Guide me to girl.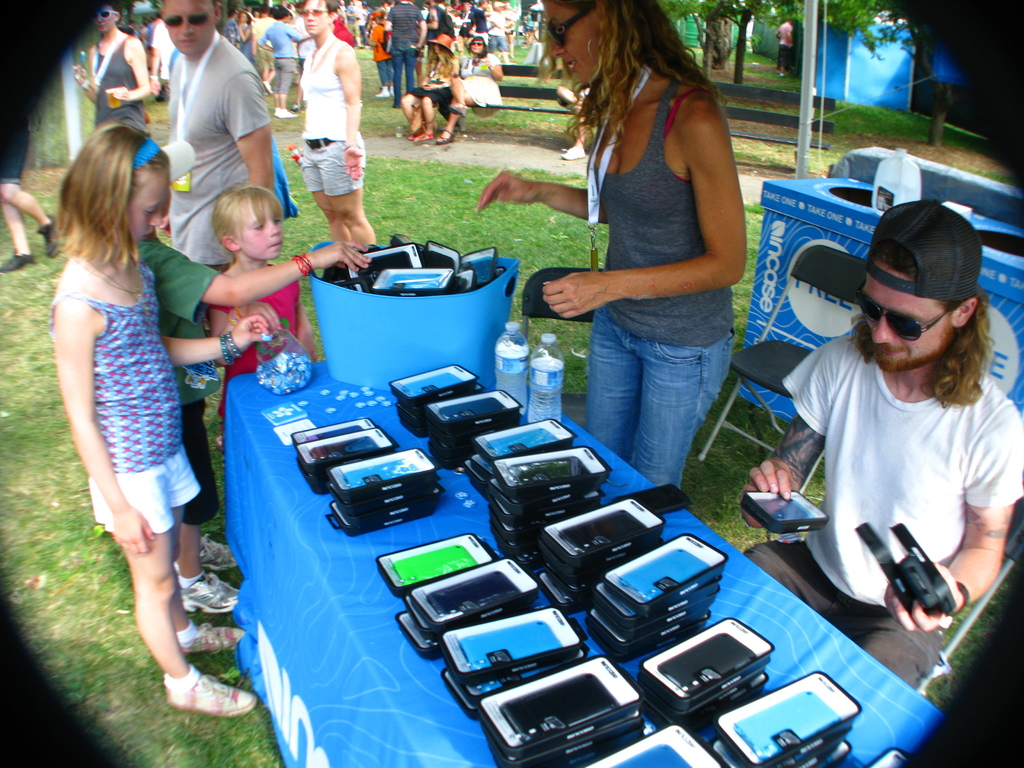
Guidance: left=202, top=183, right=319, bottom=426.
